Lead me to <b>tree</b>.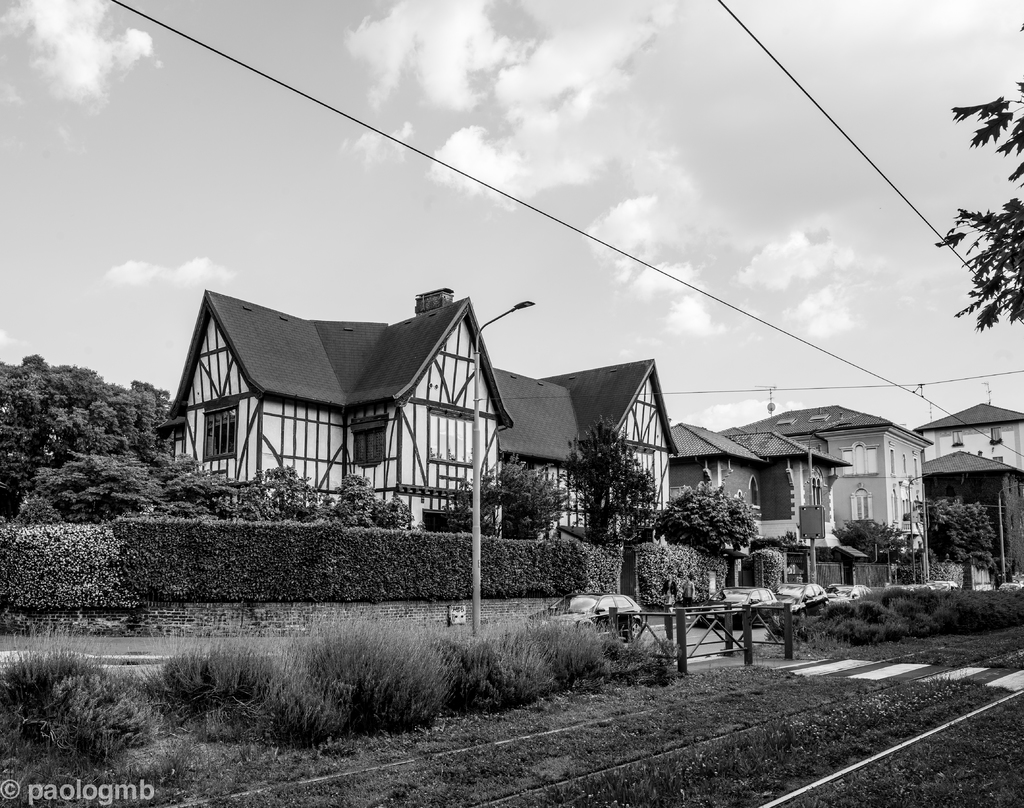
Lead to 0, 344, 149, 527.
